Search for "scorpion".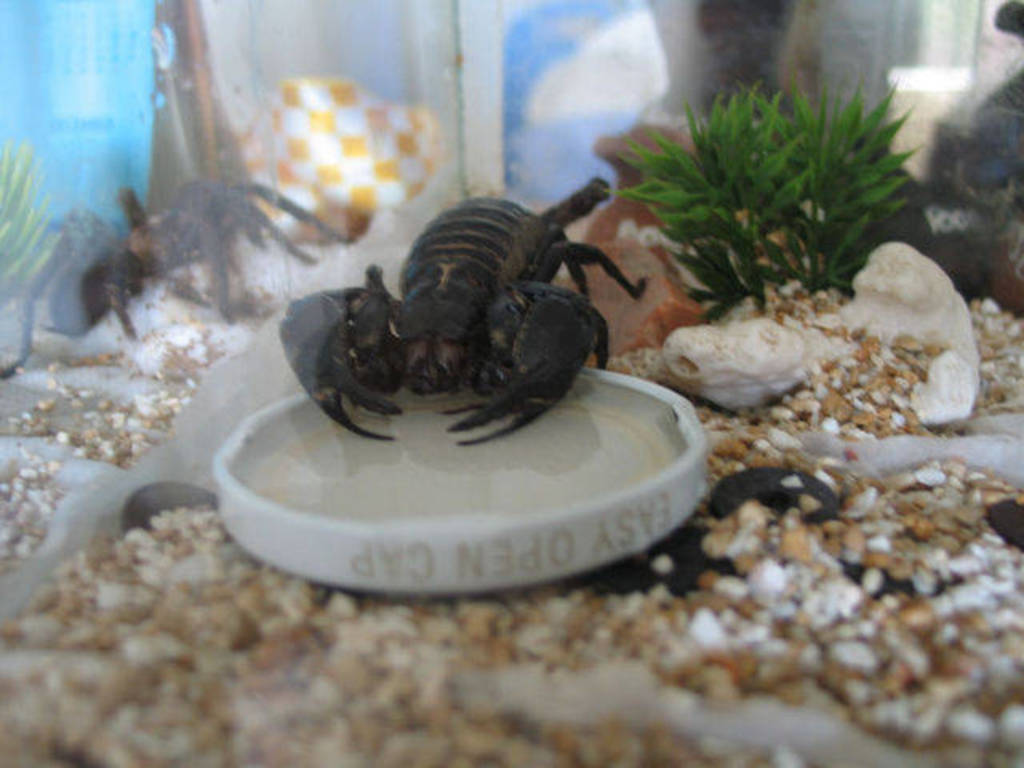
Found at <box>278,171,653,451</box>.
